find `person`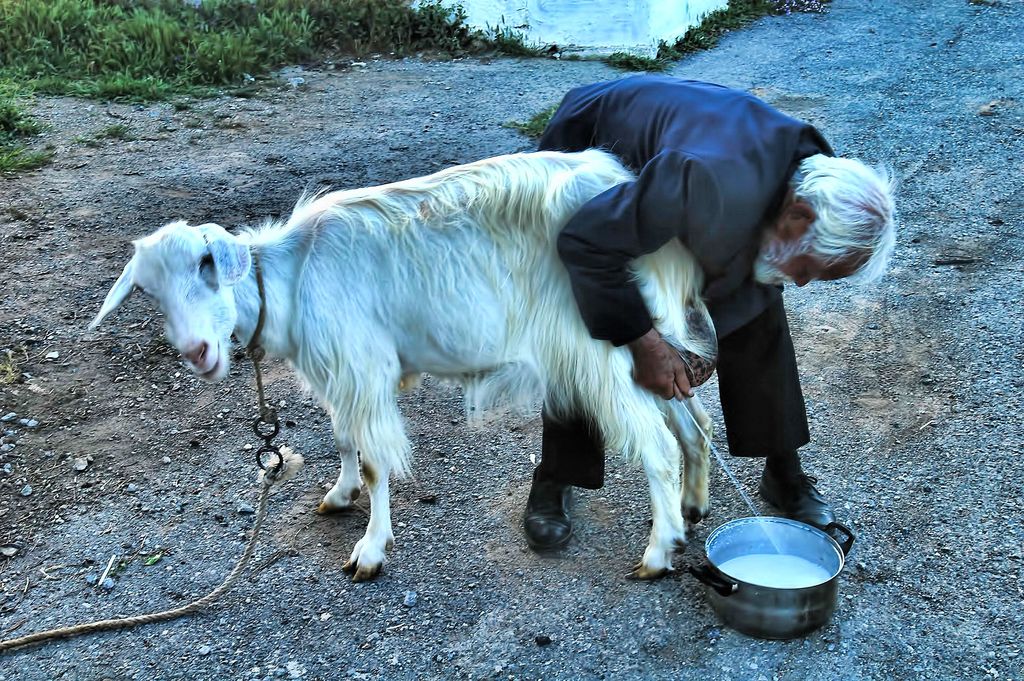
<bbox>591, 56, 874, 549</bbox>
